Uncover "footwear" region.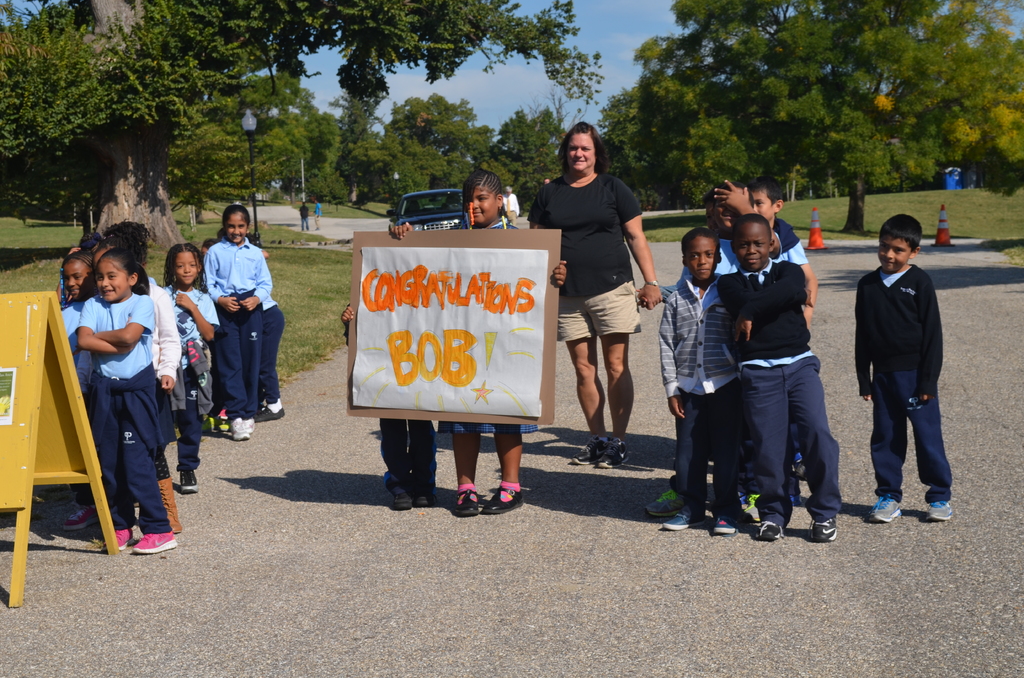
Uncovered: {"x1": 391, "y1": 477, "x2": 416, "y2": 512}.
